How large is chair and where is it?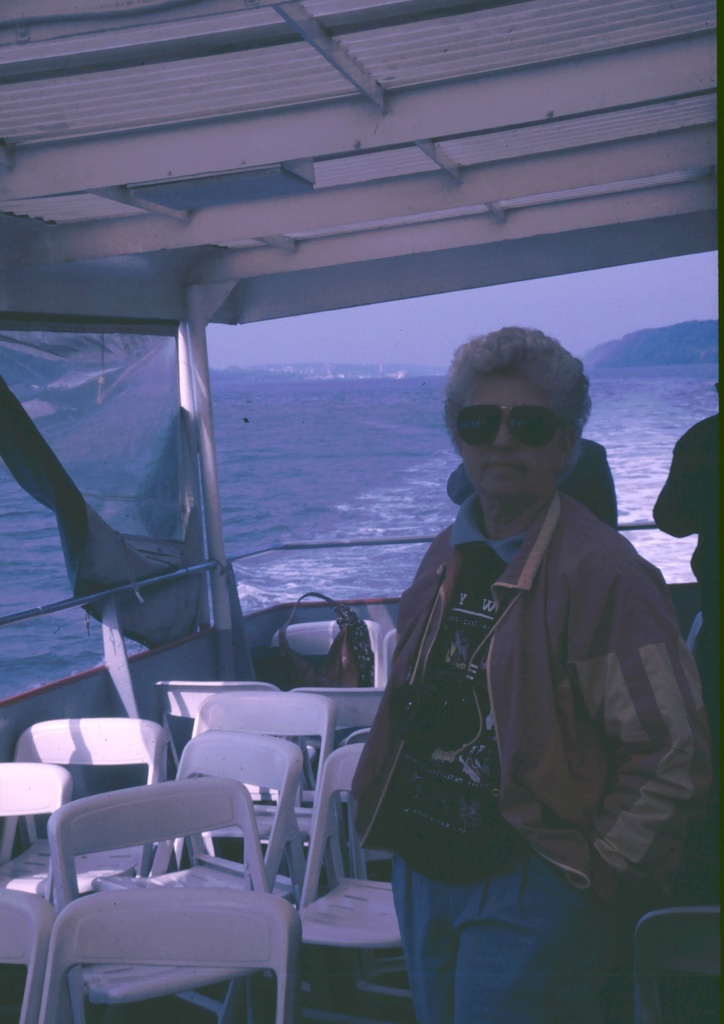
Bounding box: (left=0, top=758, right=72, bottom=935).
